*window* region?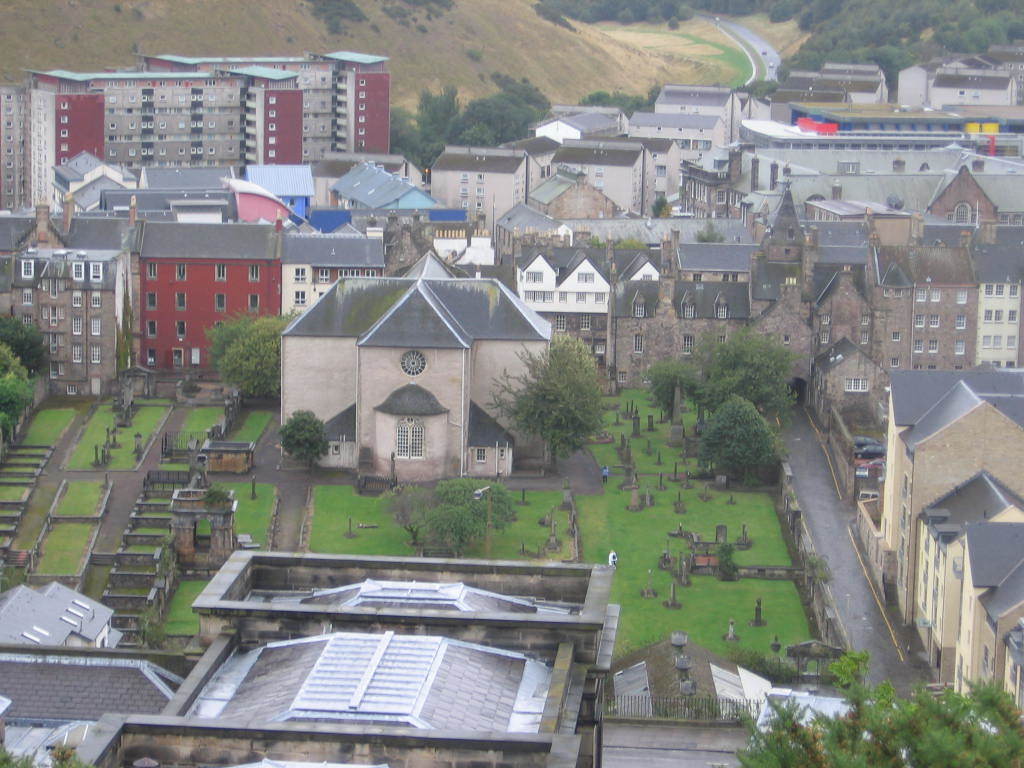
{"left": 172, "top": 347, "right": 185, "bottom": 365}
